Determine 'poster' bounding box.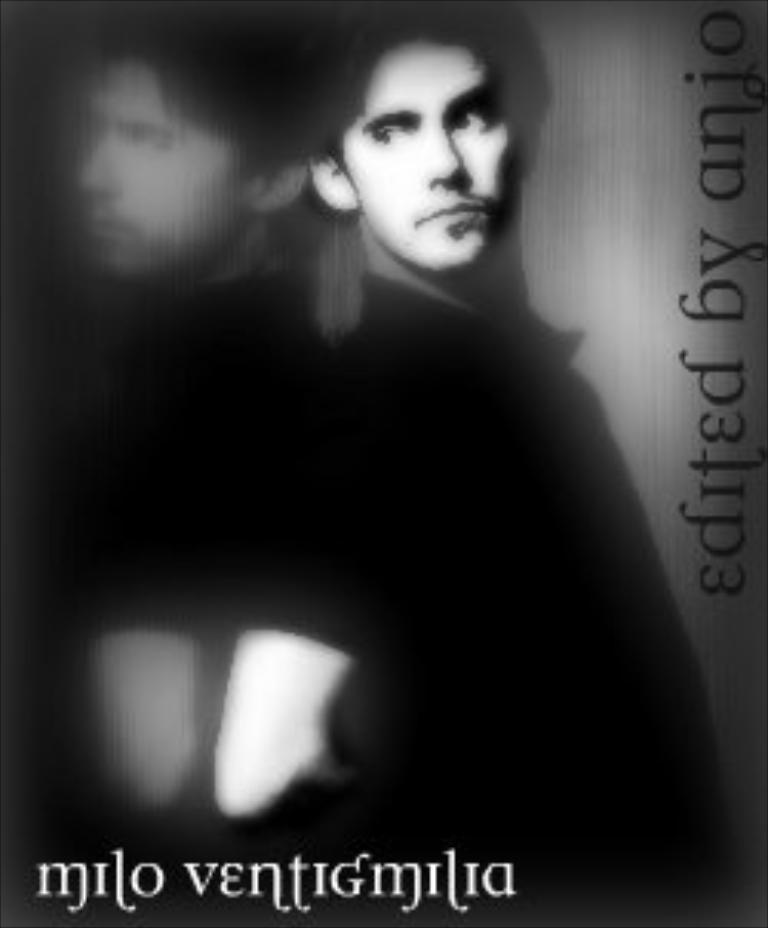
Determined: crop(0, 0, 765, 925).
